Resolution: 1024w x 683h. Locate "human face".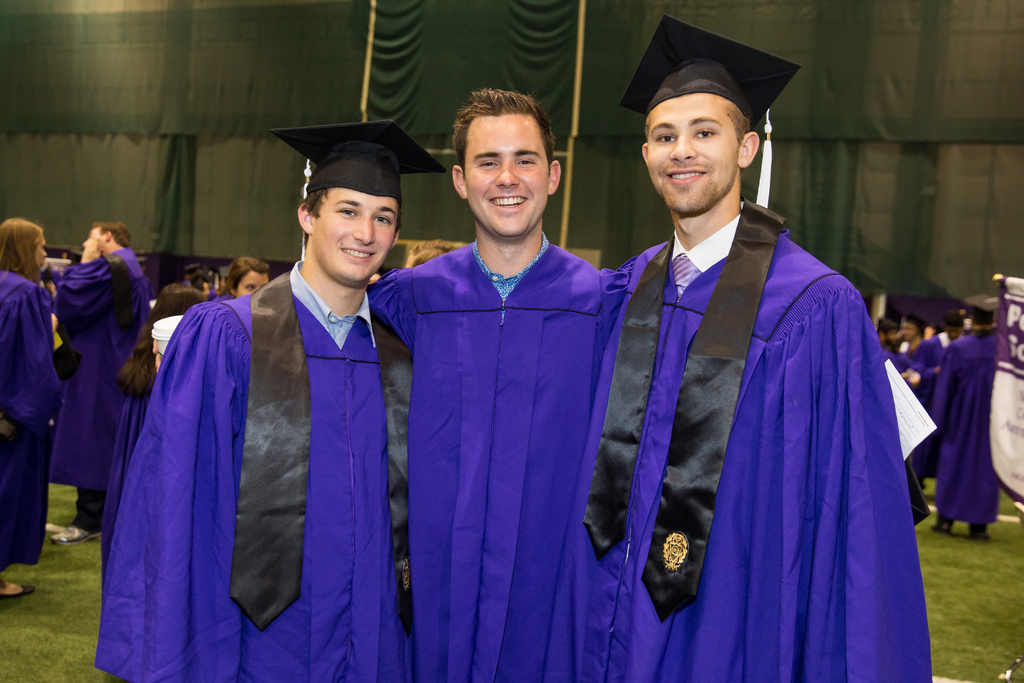
BBox(314, 188, 394, 289).
